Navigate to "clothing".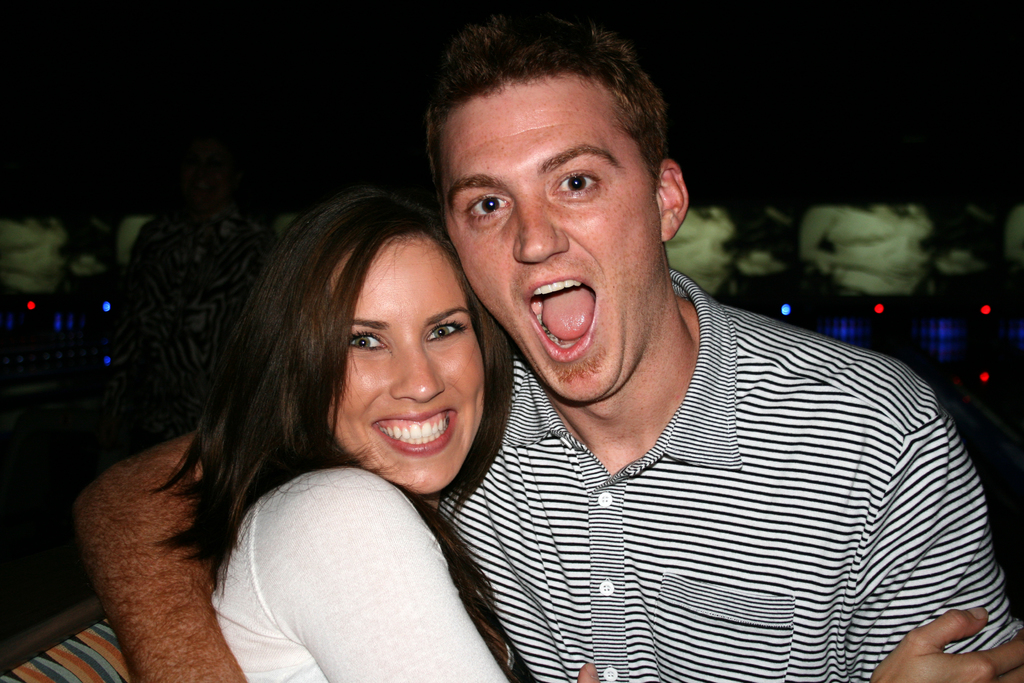
Navigation target: <region>415, 286, 1011, 669</region>.
